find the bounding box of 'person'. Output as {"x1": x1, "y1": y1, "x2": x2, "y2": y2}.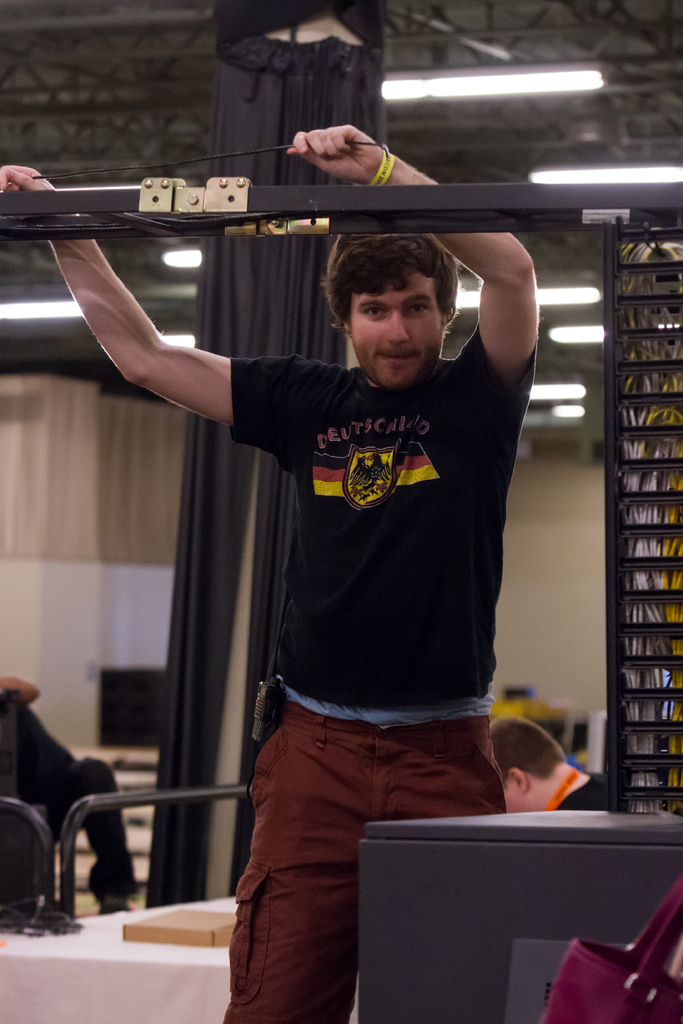
{"x1": 491, "y1": 724, "x2": 616, "y2": 810}.
